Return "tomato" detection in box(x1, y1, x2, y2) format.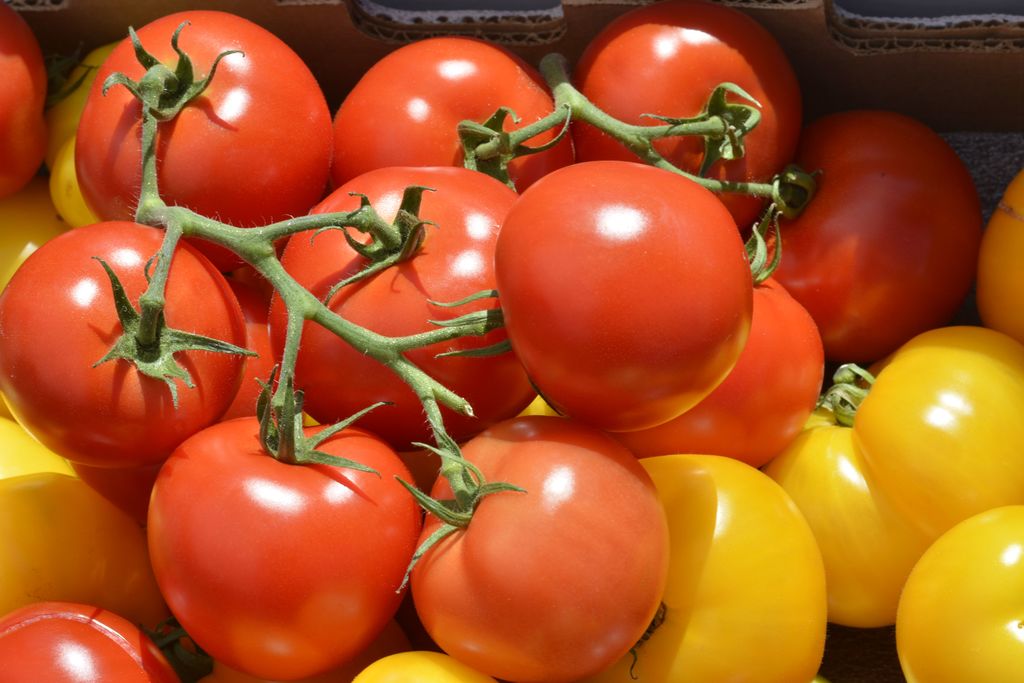
box(976, 163, 1023, 341).
